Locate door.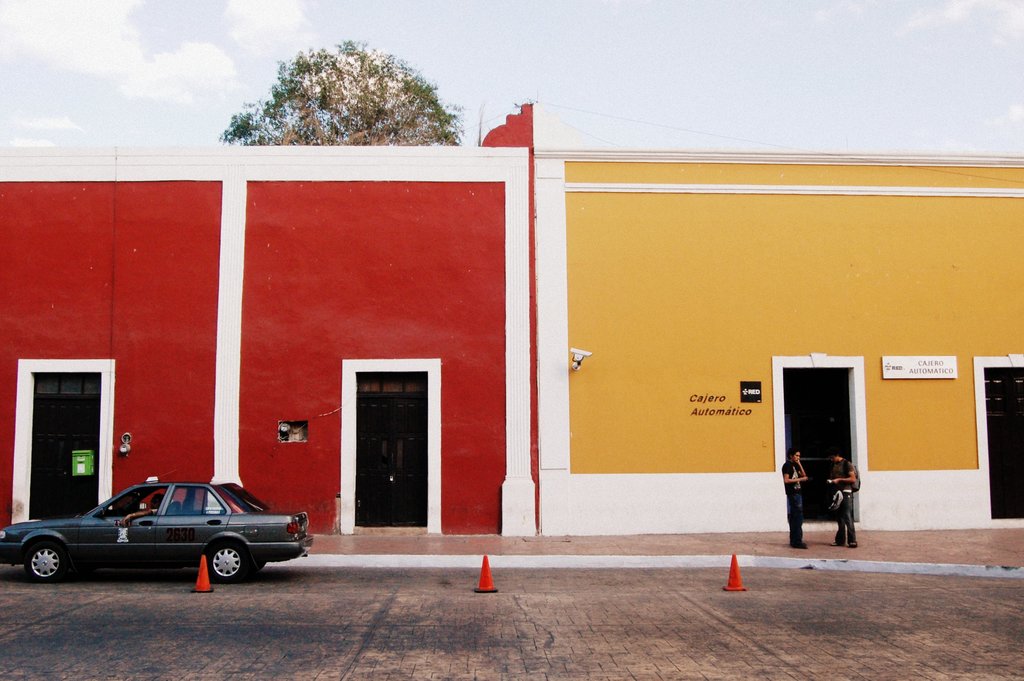
Bounding box: 355/370/425/534.
